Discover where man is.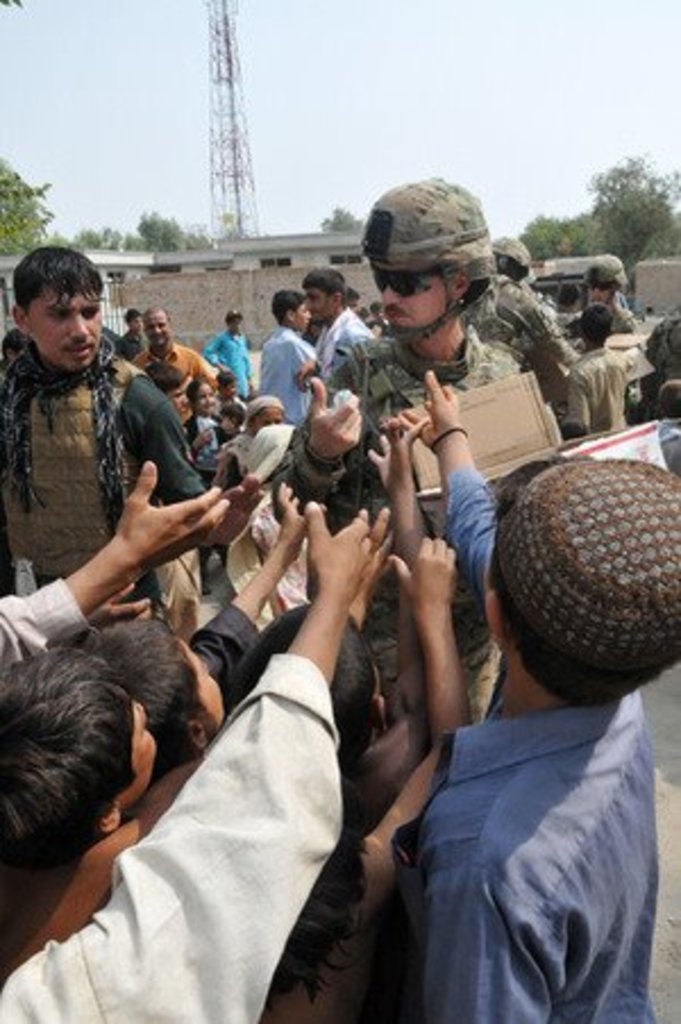
Discovered at [x1=118, y1=309, x2=141, y2=372].
